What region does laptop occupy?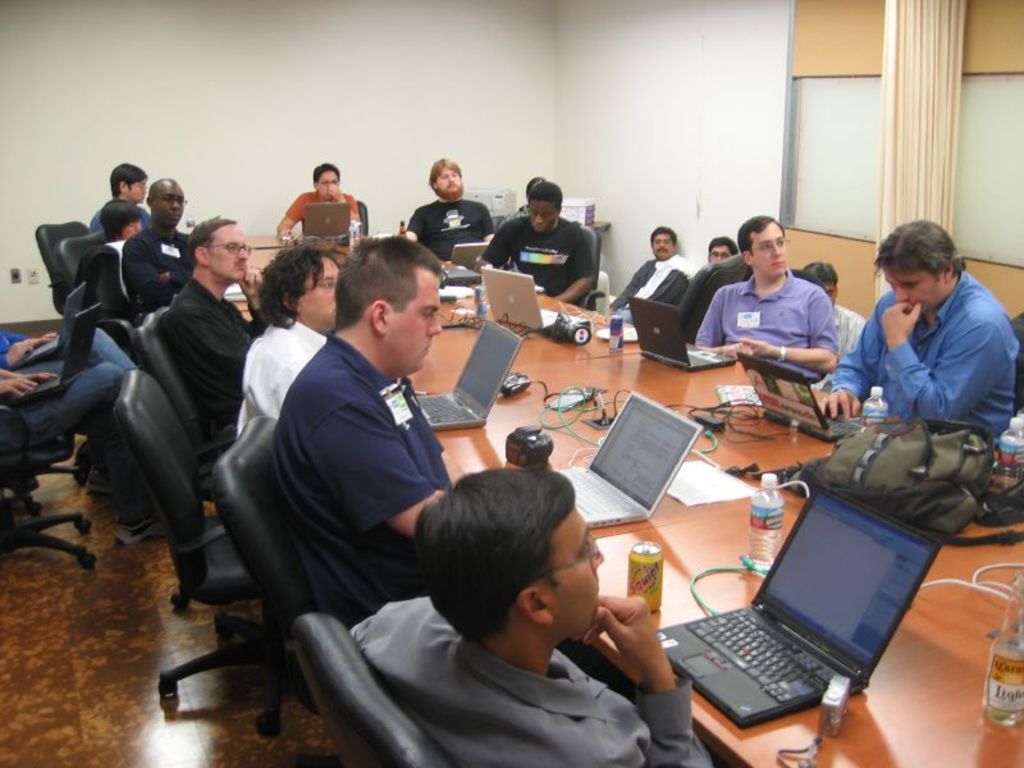
x1=449 y1=242 x2=489 y2=270.
